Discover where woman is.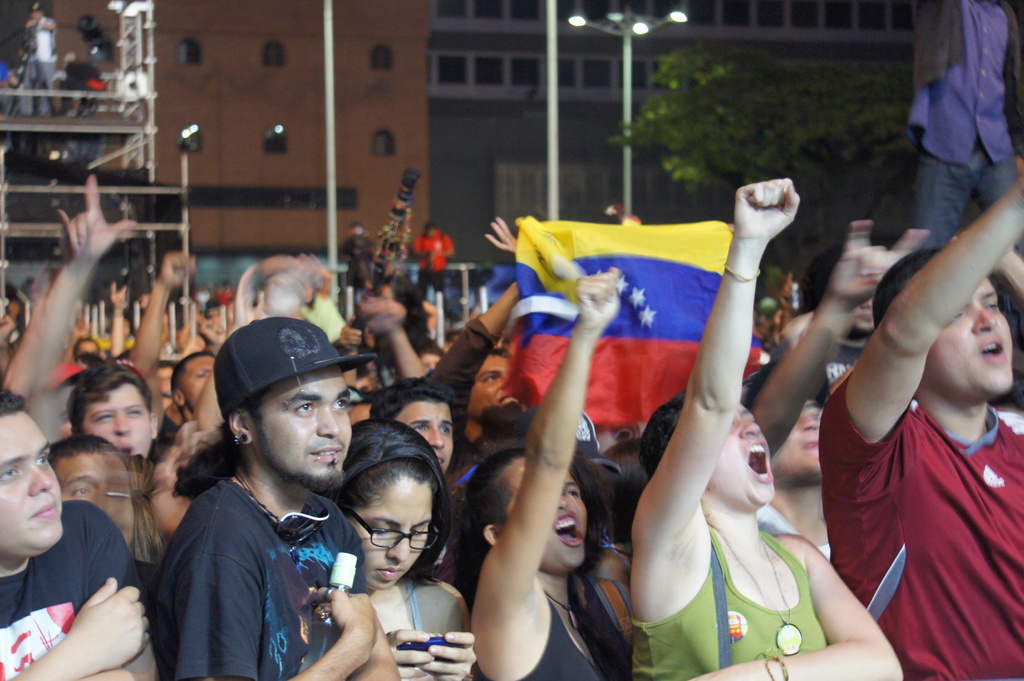
Discovered at detection(465, 269, 636, 680).
